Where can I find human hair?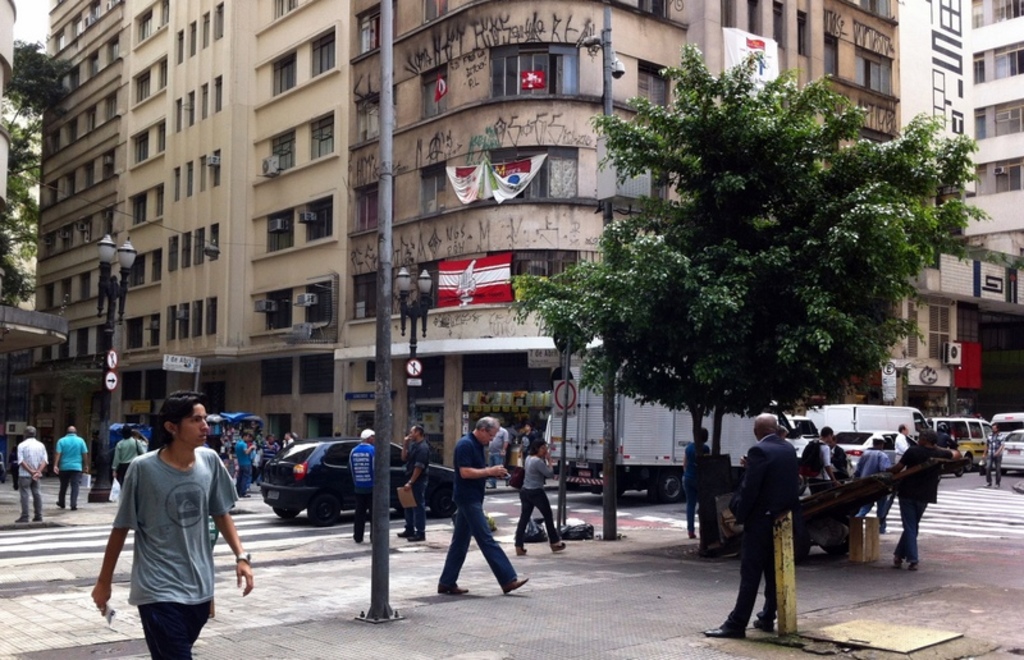
You can find it at l=526, t=439, r=548, b=457.
